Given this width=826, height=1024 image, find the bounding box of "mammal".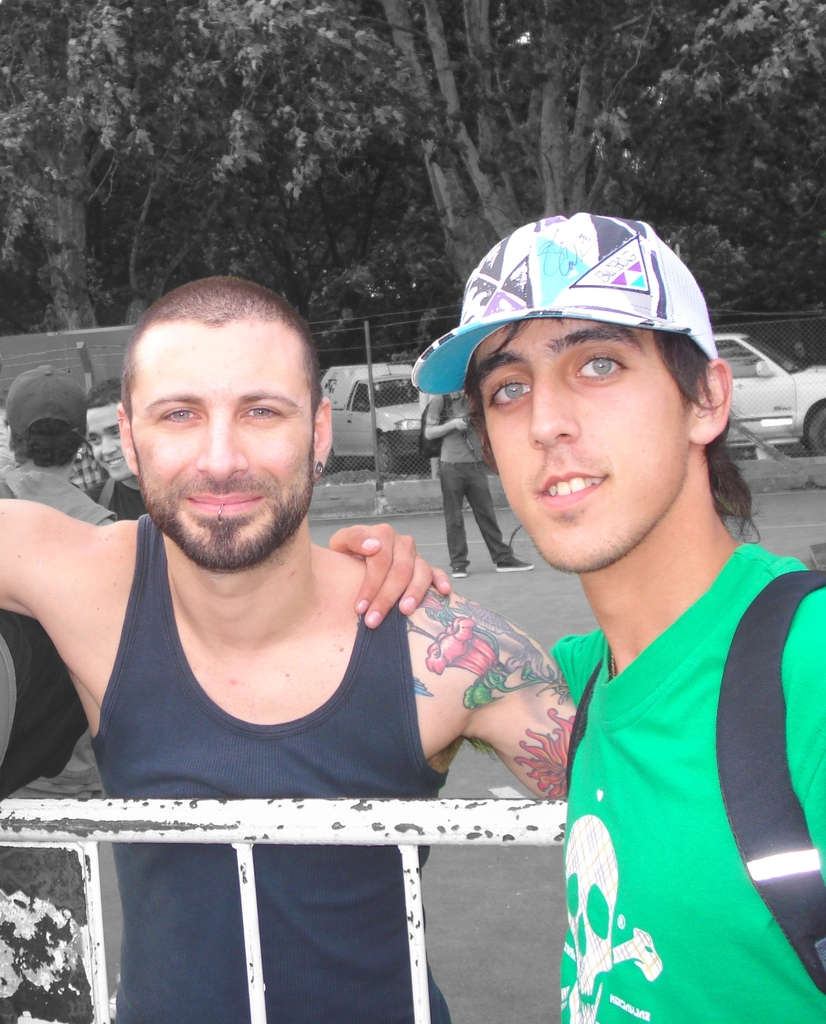
locate(426, 383, 533, 576).
